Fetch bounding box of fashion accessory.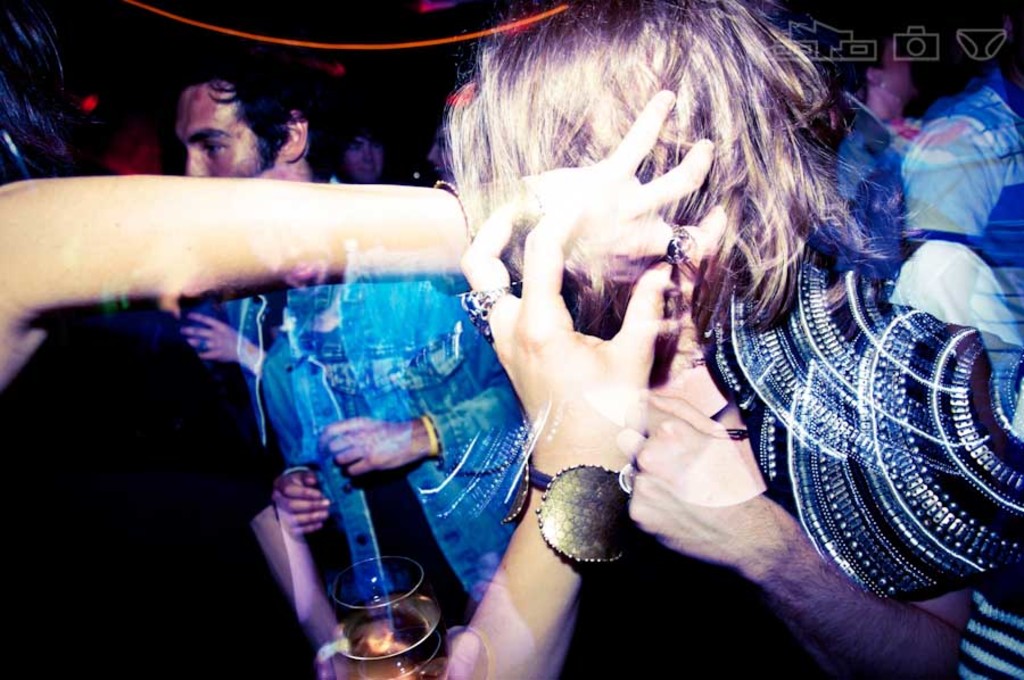
Bbox: {"left": 707, "top": 265, "right": 1023, "bottom": 604}.
